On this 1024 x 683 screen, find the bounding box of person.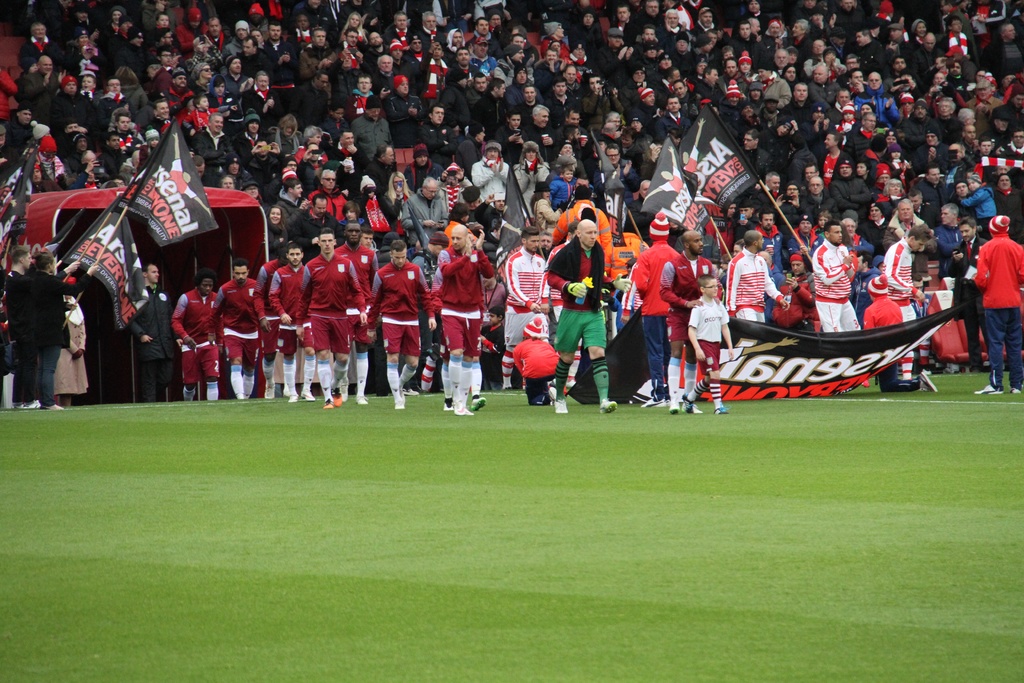
Bounding box: 173/272/221/400.
